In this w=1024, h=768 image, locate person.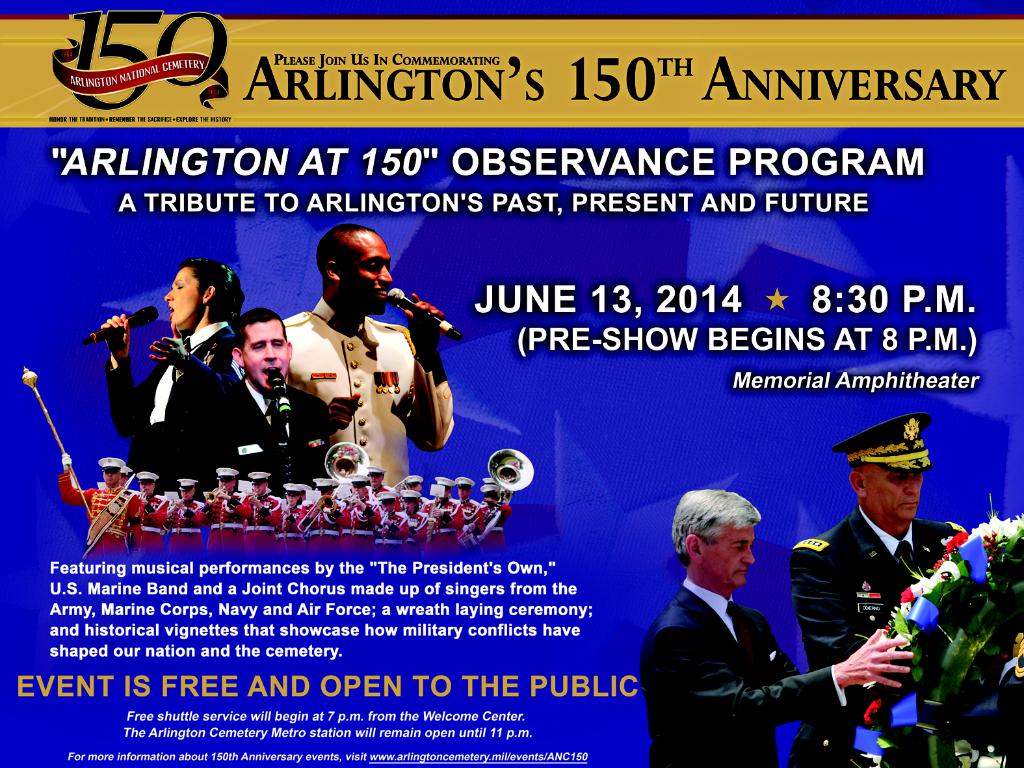
Bounding box: detection(279, 218, 457, 492).
